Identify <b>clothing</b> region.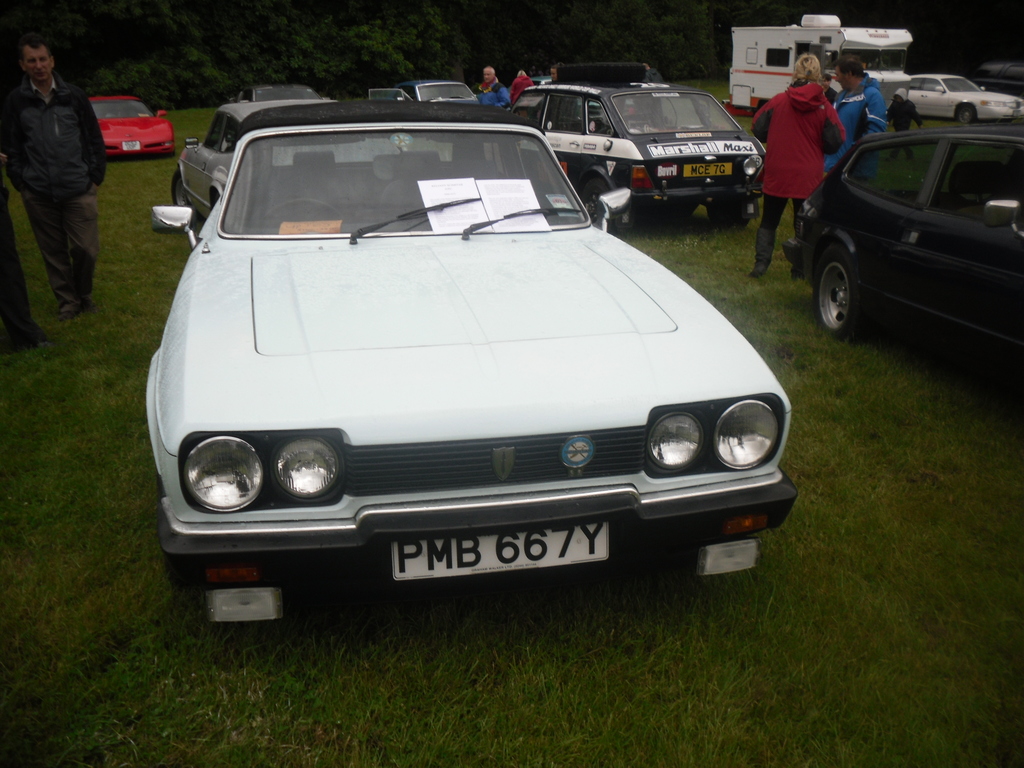
Region: (x1=644, y1=67, x2=668, y2=82).
